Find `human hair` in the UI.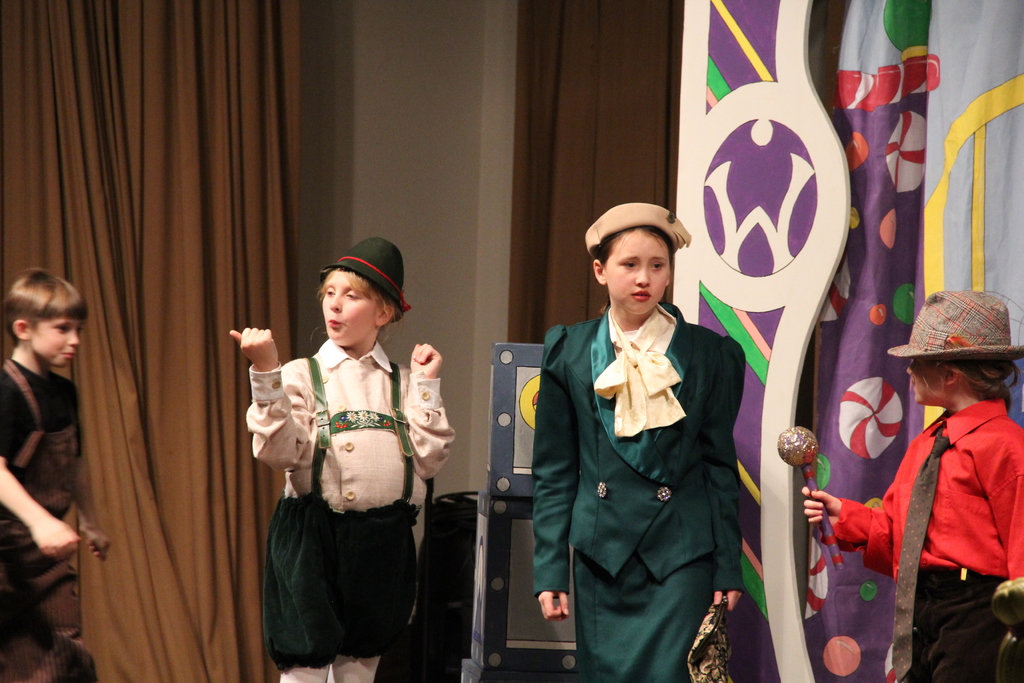
UI element at <region>922, 355, 1013, 413</region>.
